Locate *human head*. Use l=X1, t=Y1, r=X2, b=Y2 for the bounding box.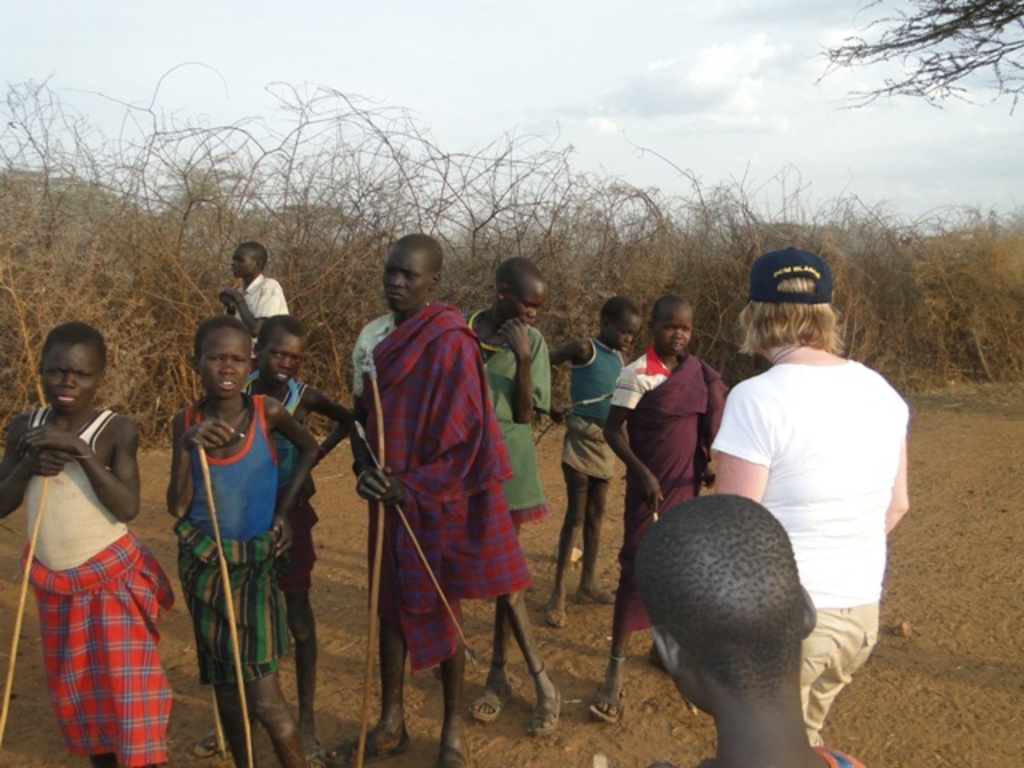
l=256, t=315, r=304, b=387.
